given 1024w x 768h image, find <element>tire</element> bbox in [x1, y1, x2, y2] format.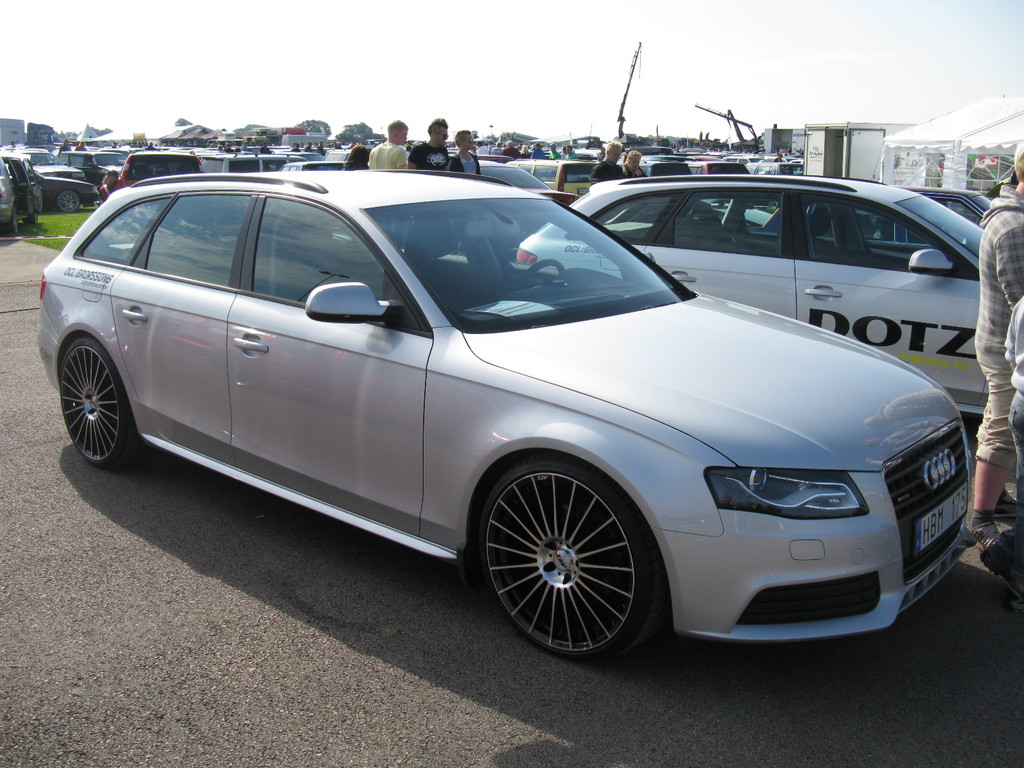
[476, 458, 661, 663].
